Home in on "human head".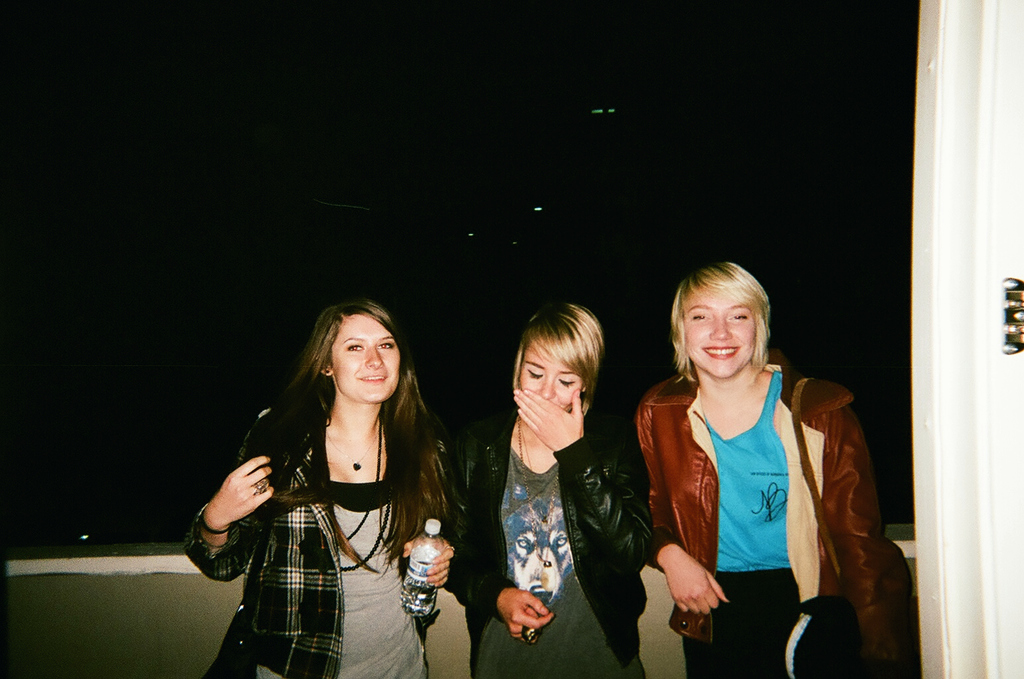
Homed in at bbox(670, 259, 788, 392).
